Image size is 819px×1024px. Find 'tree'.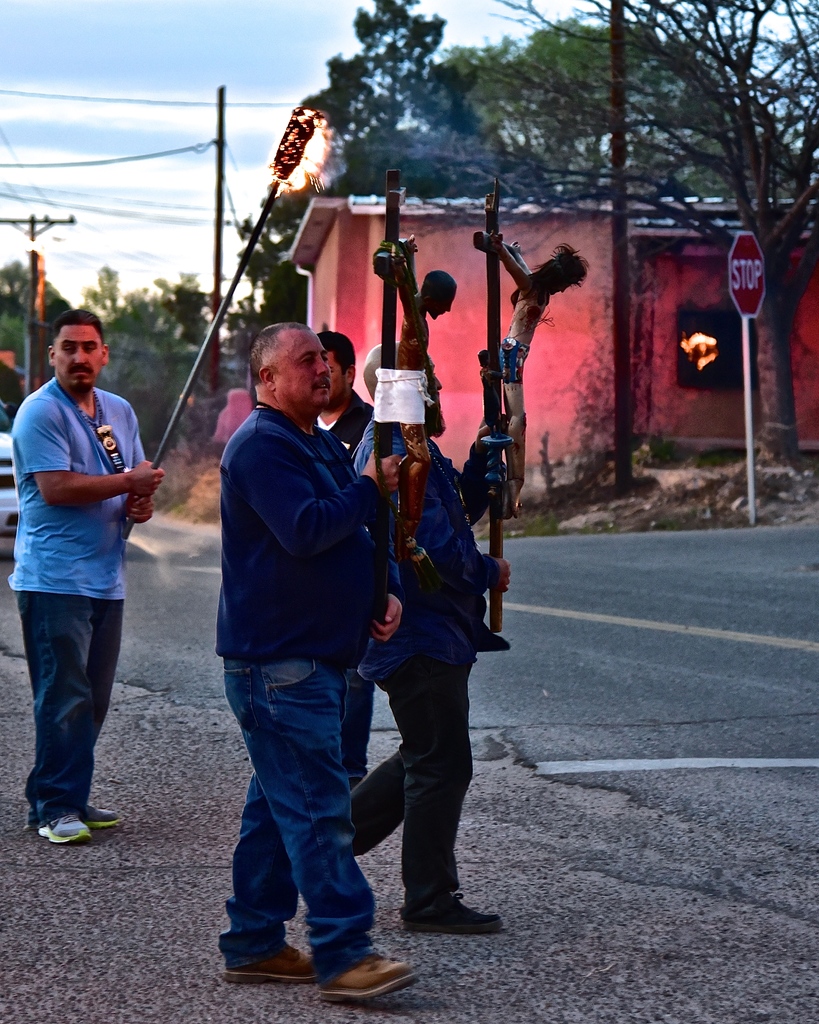
BBox(231, 0, 818, 466).
